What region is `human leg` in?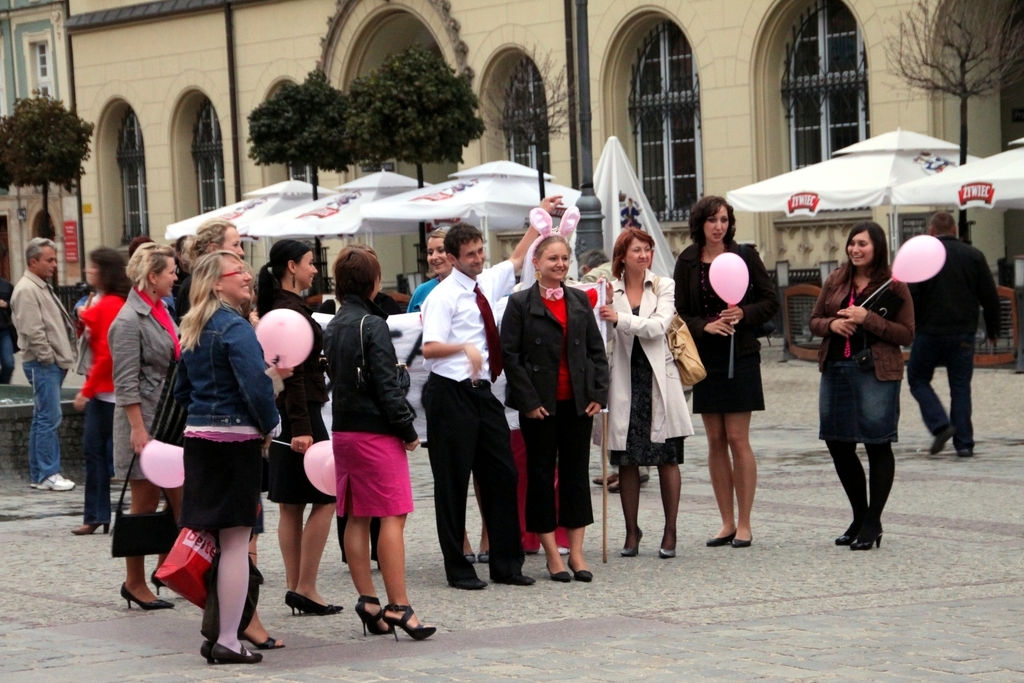
26/360/75/489.
